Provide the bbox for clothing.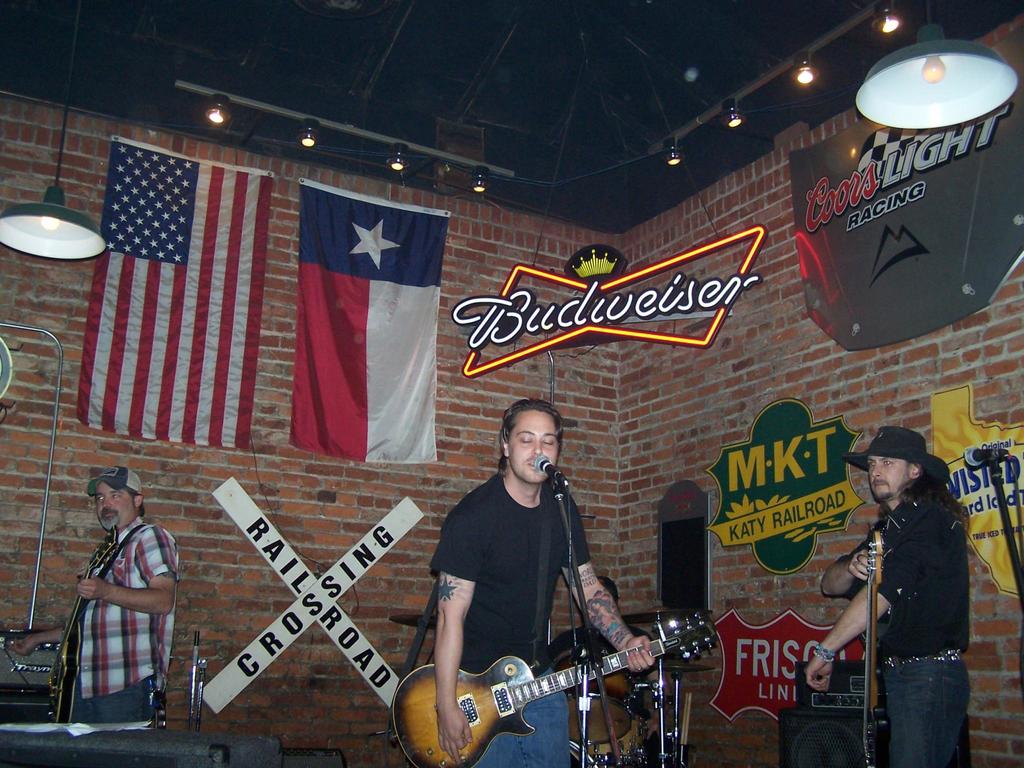
bbox=[546, 625, 657, 767].
